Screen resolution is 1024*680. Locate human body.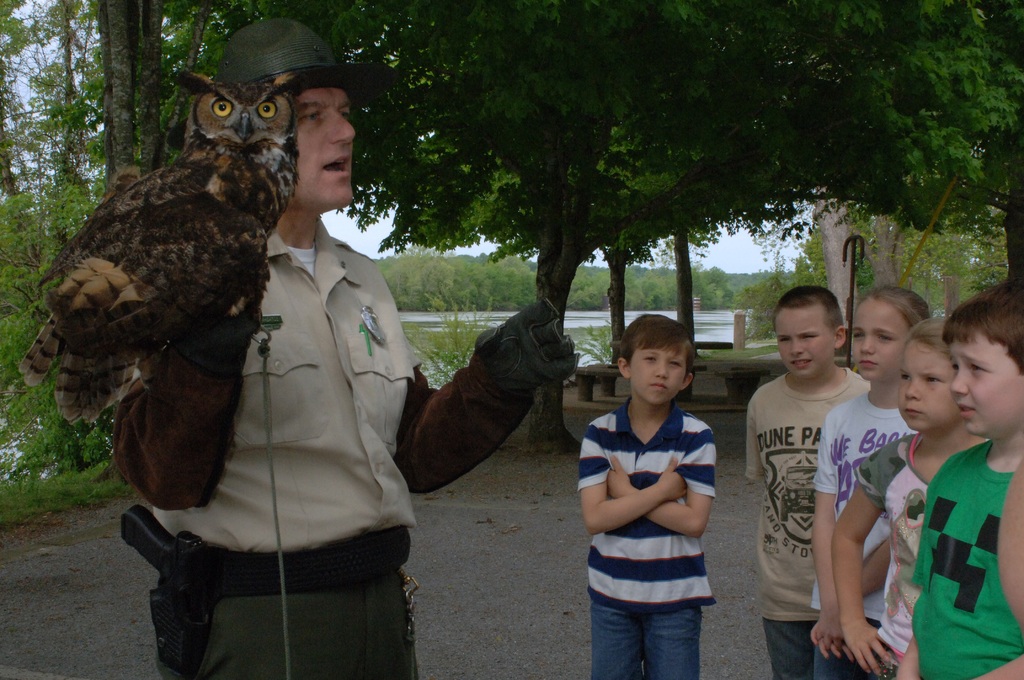
<region>812, 282, 935, 679</region>.
